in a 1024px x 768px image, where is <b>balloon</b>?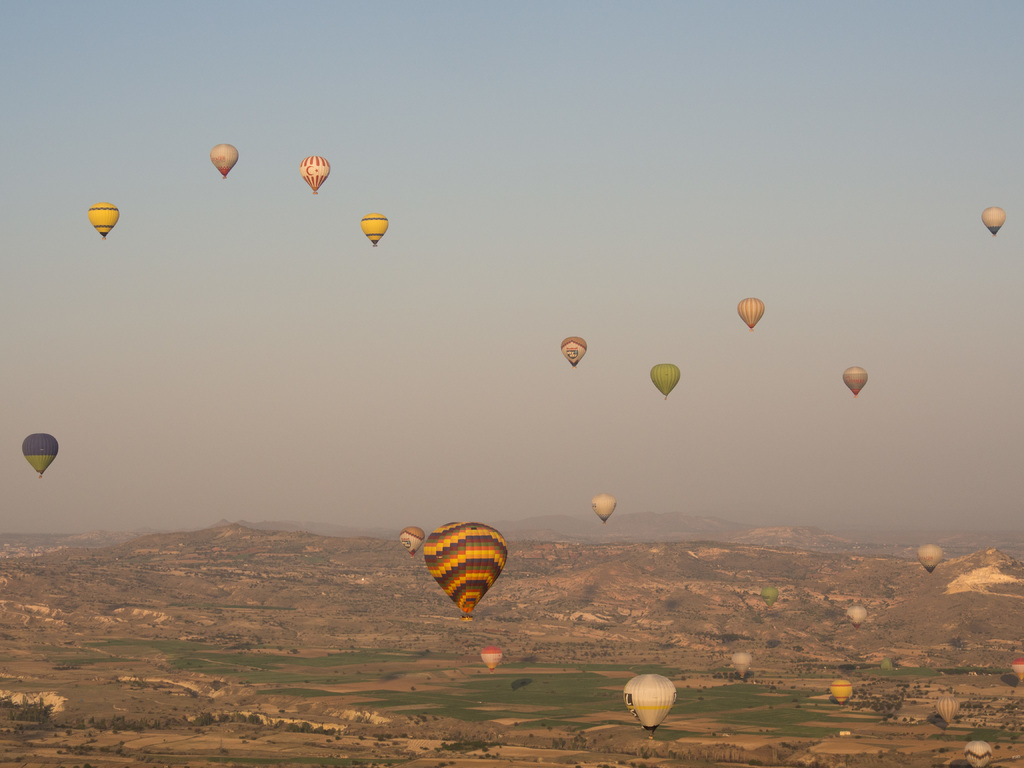
Rect(984, 208, 1002, 233).
